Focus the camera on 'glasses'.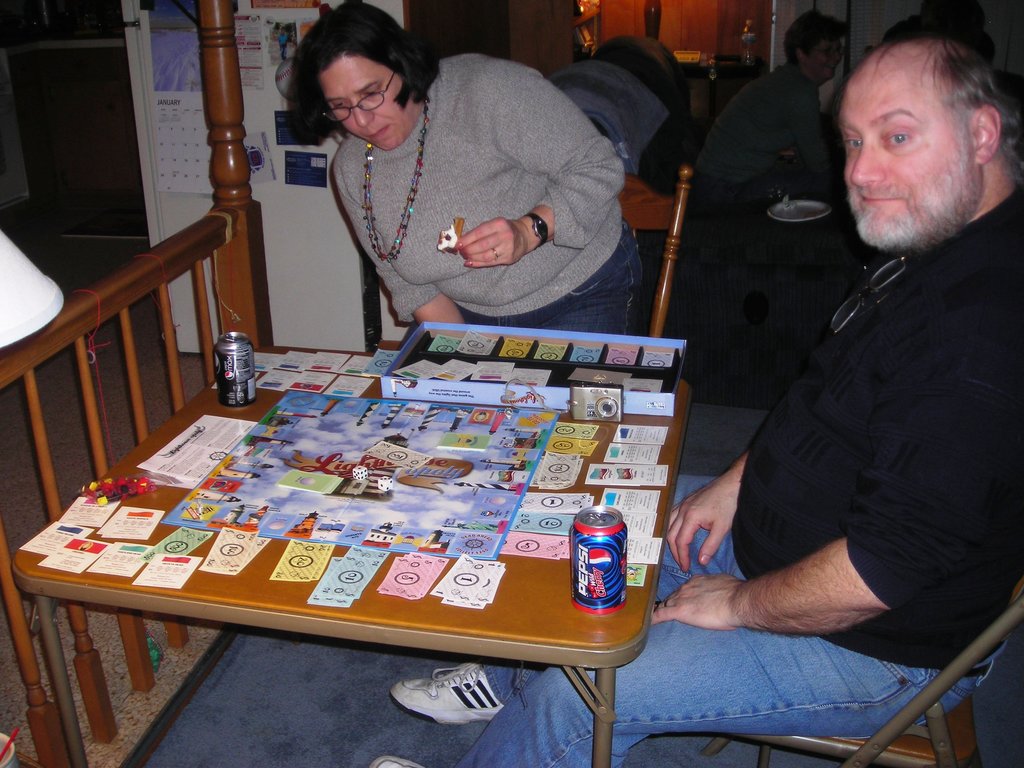
Focus region: box(830, 257, 909, 339).
